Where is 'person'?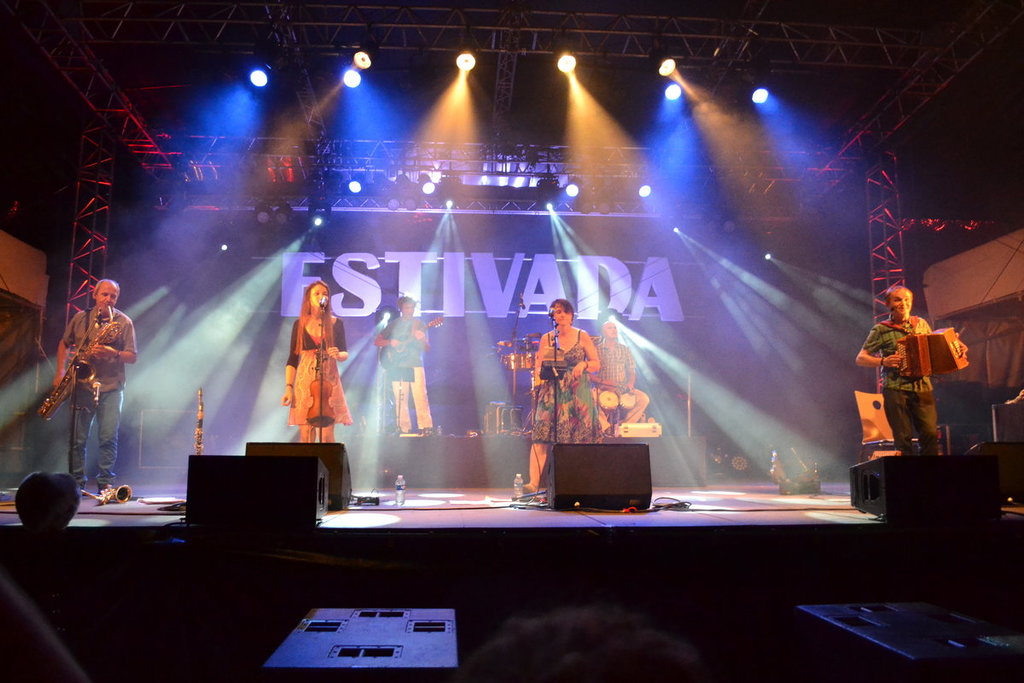
x1=856, y1=284, x2=945, y2=464.
